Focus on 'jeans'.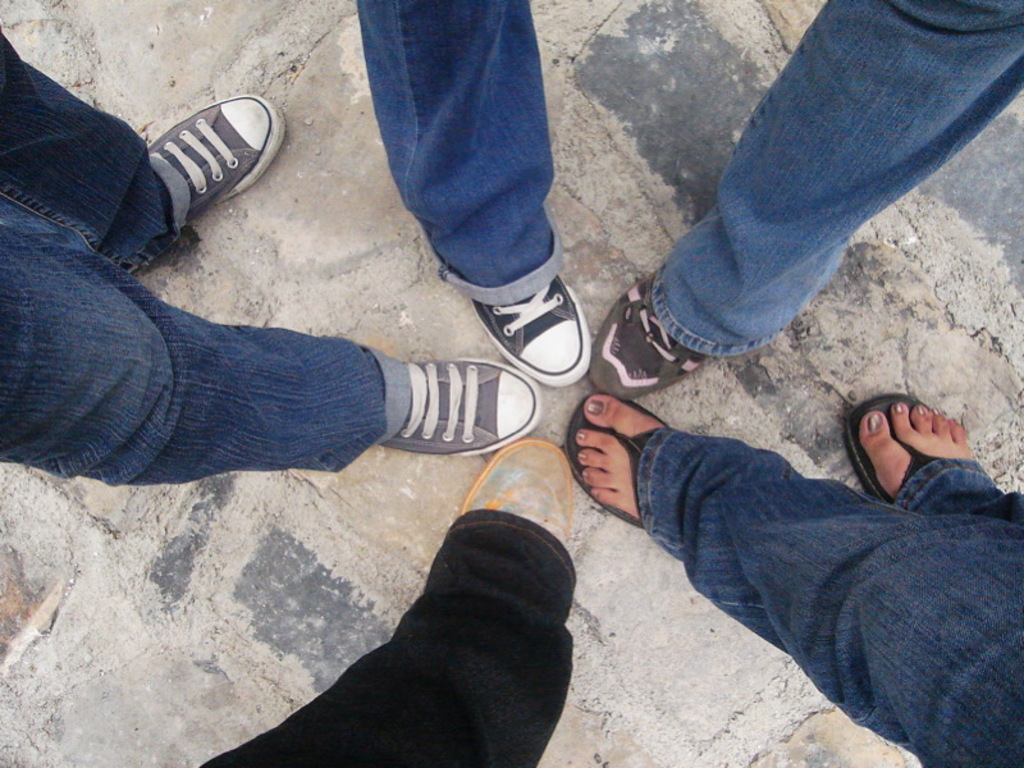
Focused at detection(600, 1, 1011, 403).
